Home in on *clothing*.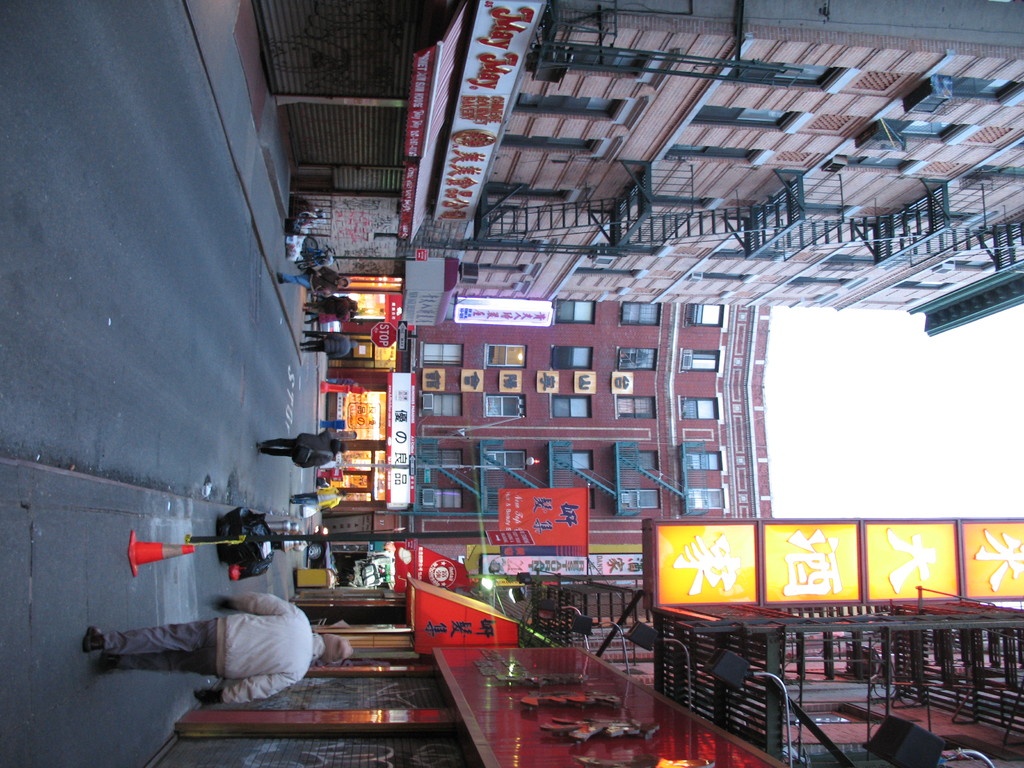
Homed in at Rect(256, 433, 333, 467).
